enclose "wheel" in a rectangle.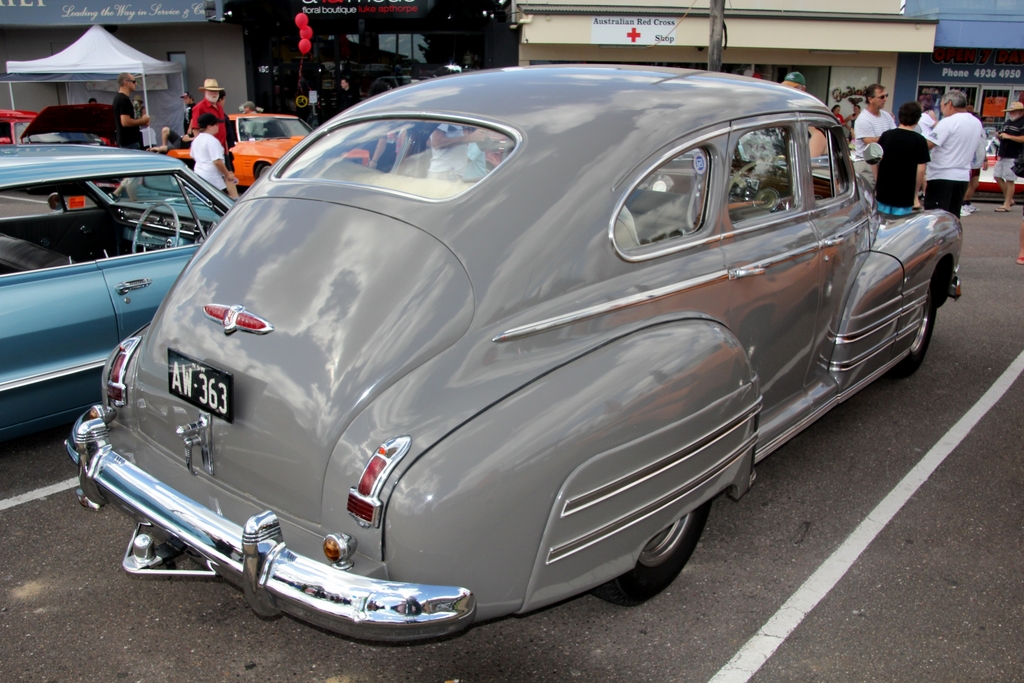
891 273 938 379.
